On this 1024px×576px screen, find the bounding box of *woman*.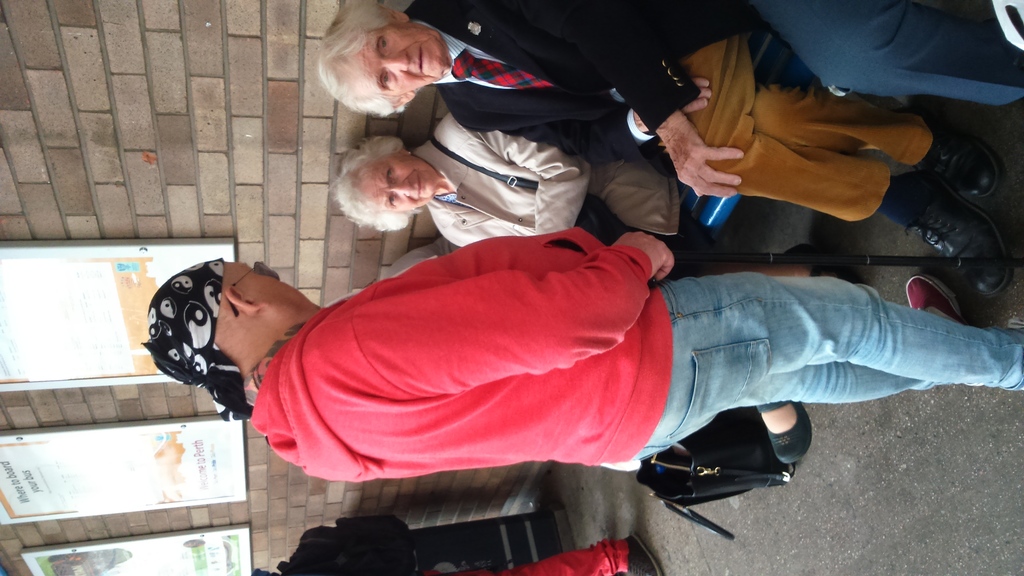
Bounding box: pyautogui.locateOnScreen(330, 112, 833, 465).
